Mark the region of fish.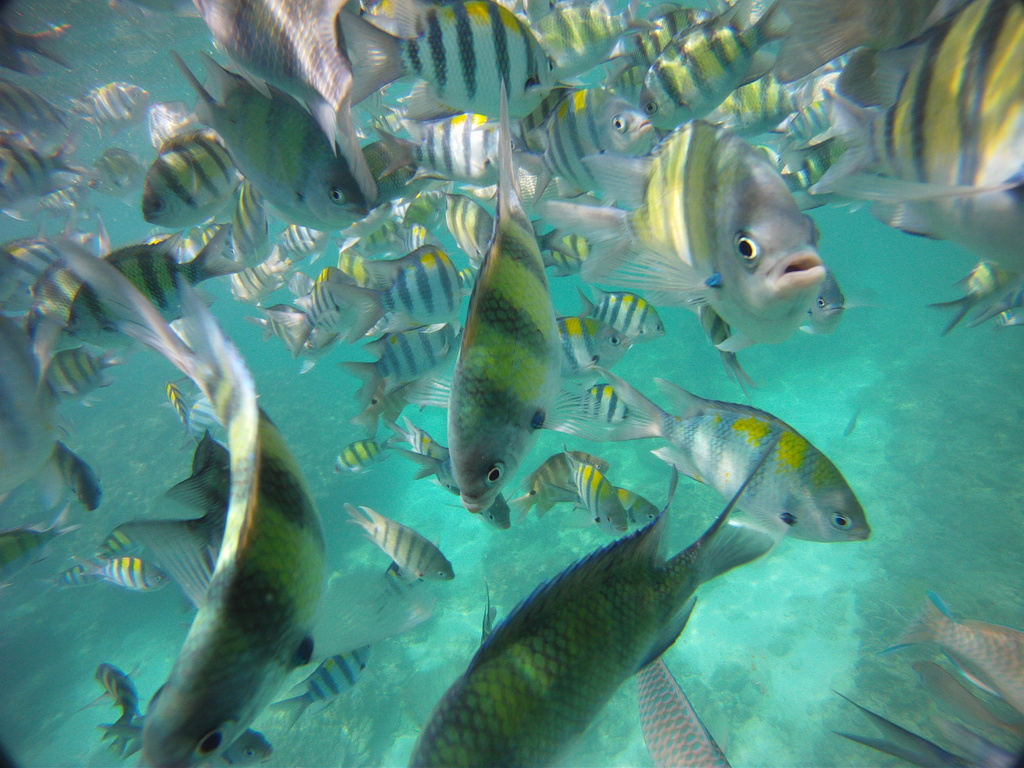
Region: [35,351,127,410].
